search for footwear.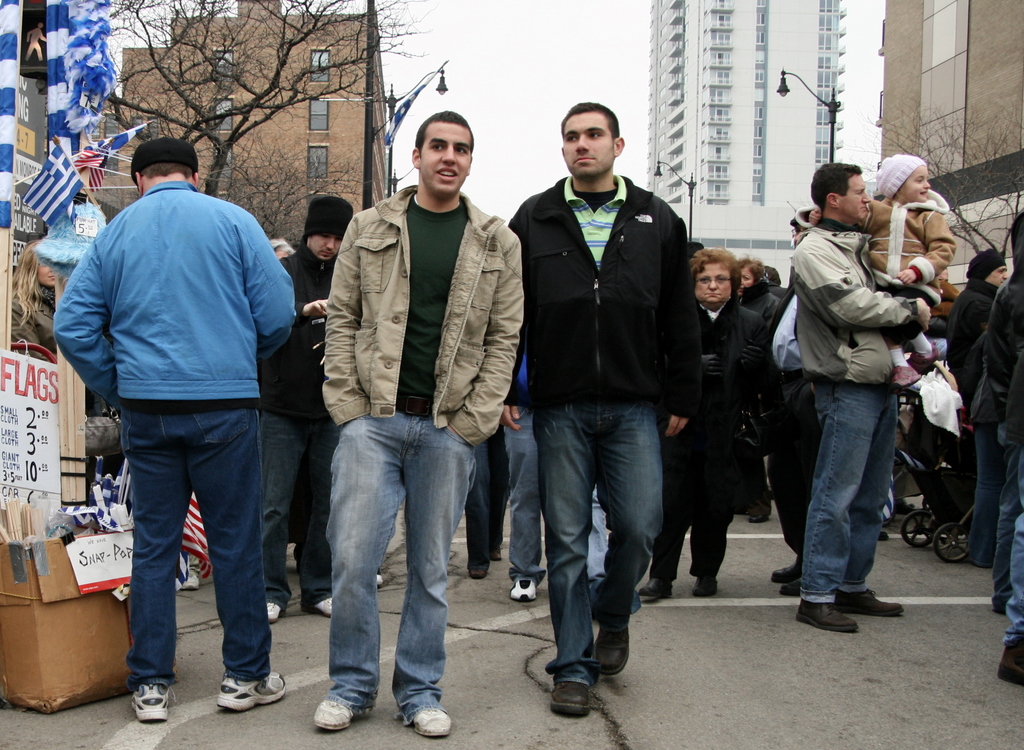
Found at l=374, t=573, r=384, b=586.
